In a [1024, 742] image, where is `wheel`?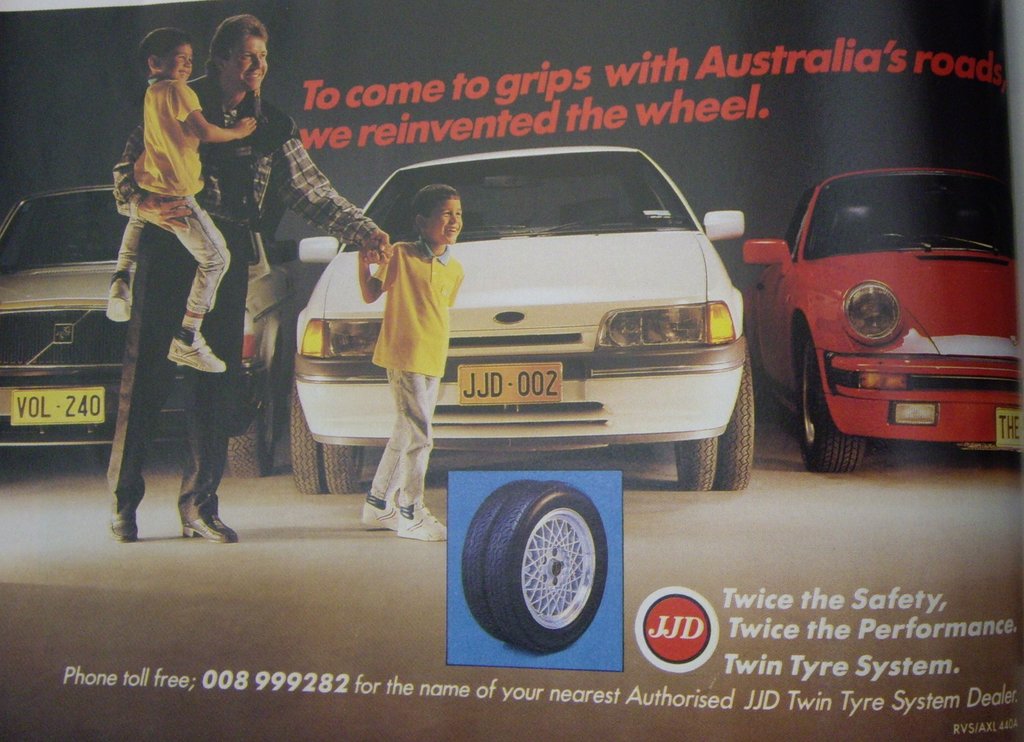
(676, 436, 716, 493).
